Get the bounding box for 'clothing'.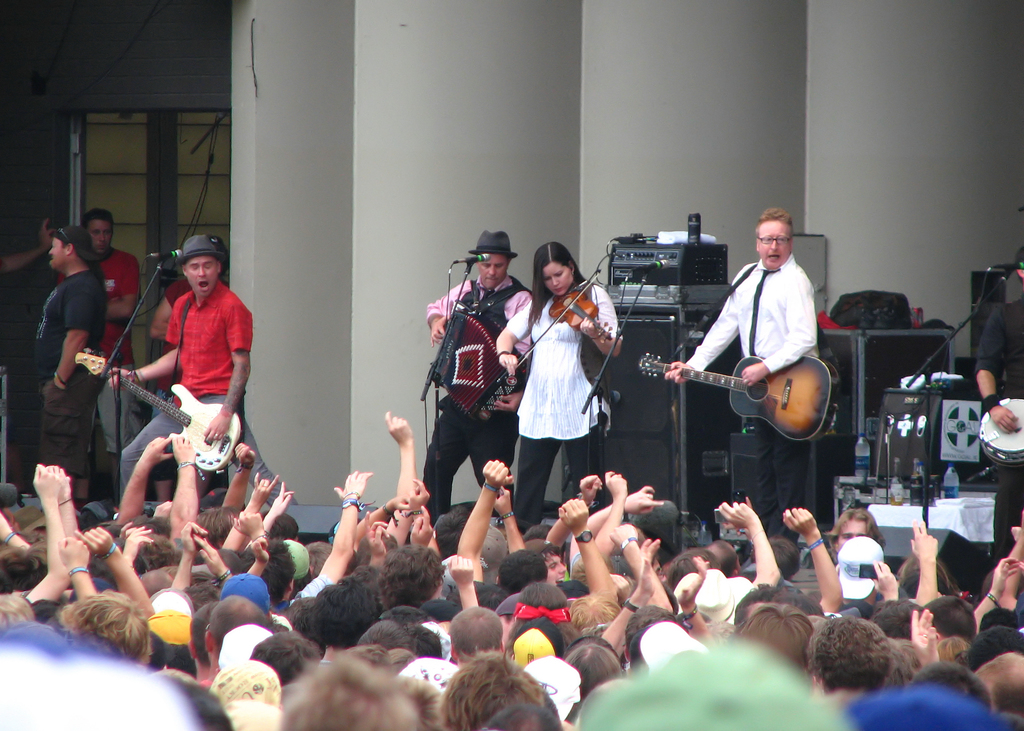
crop(29, 269, 106, 481).
